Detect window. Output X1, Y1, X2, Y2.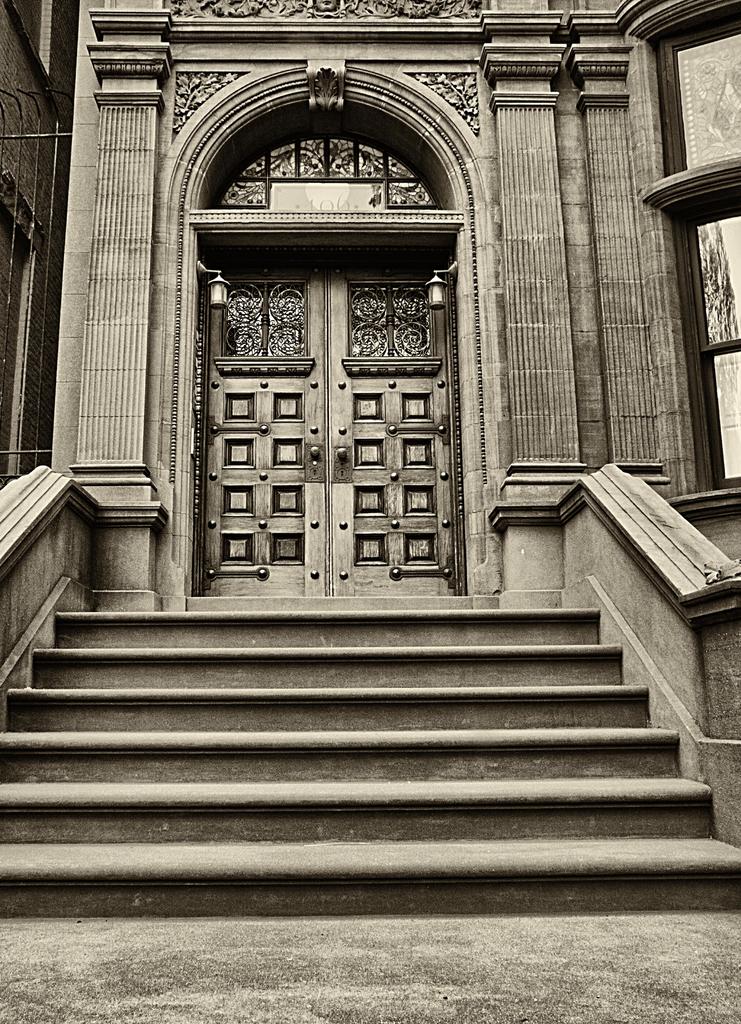
664, 205, 740, 499.
